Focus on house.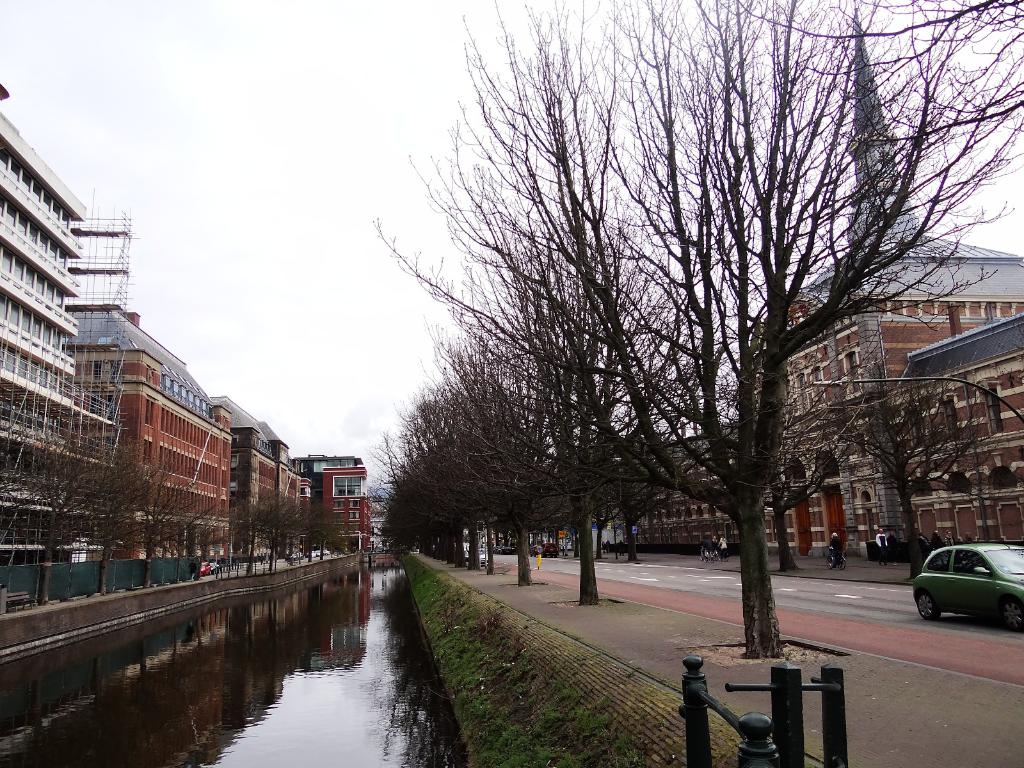
Focused at box(603, 306, 1023, 576).
